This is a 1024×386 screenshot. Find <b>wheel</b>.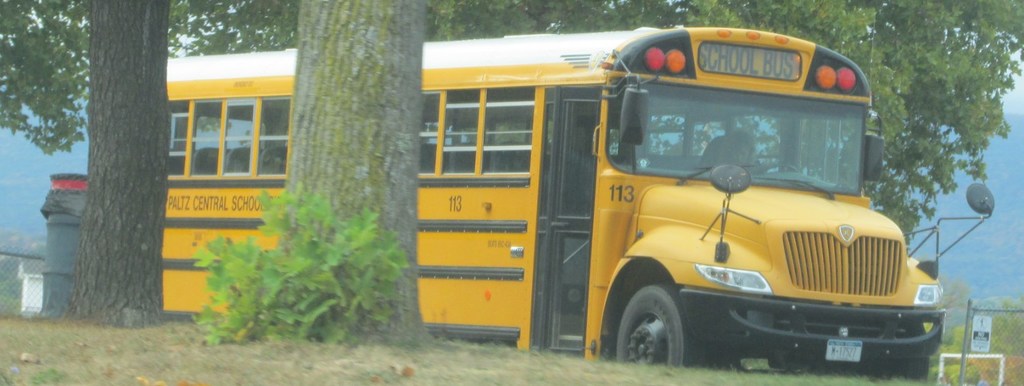
Bounding box: [left=611, top=287, right=718, bottom=369].
